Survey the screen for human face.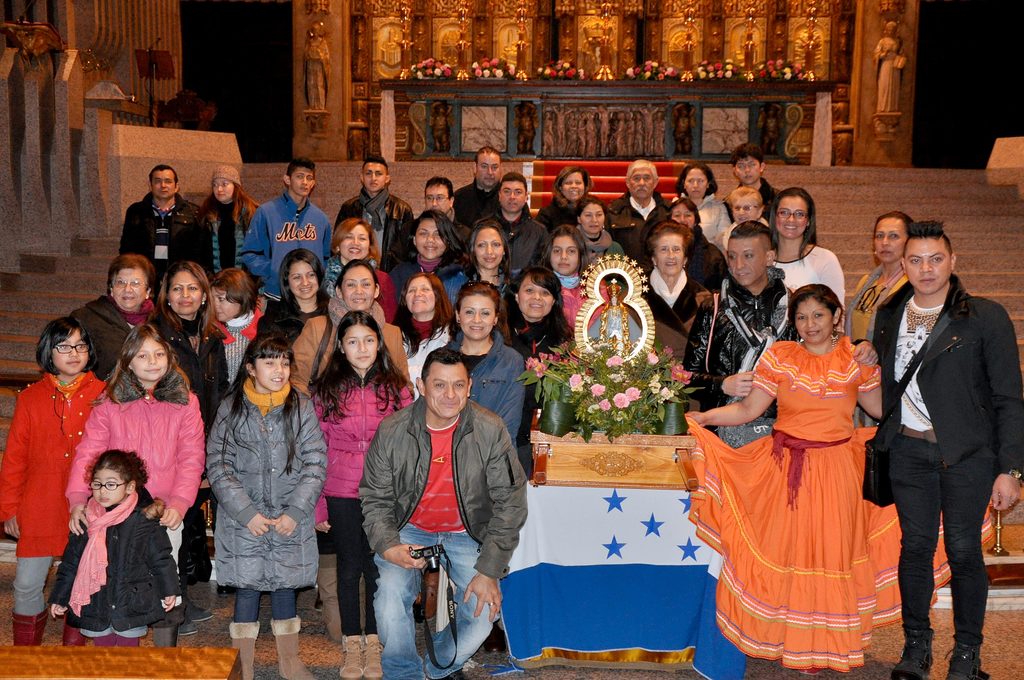
Survey found: (x1=294, y1=169, x2=311, y2=197).
